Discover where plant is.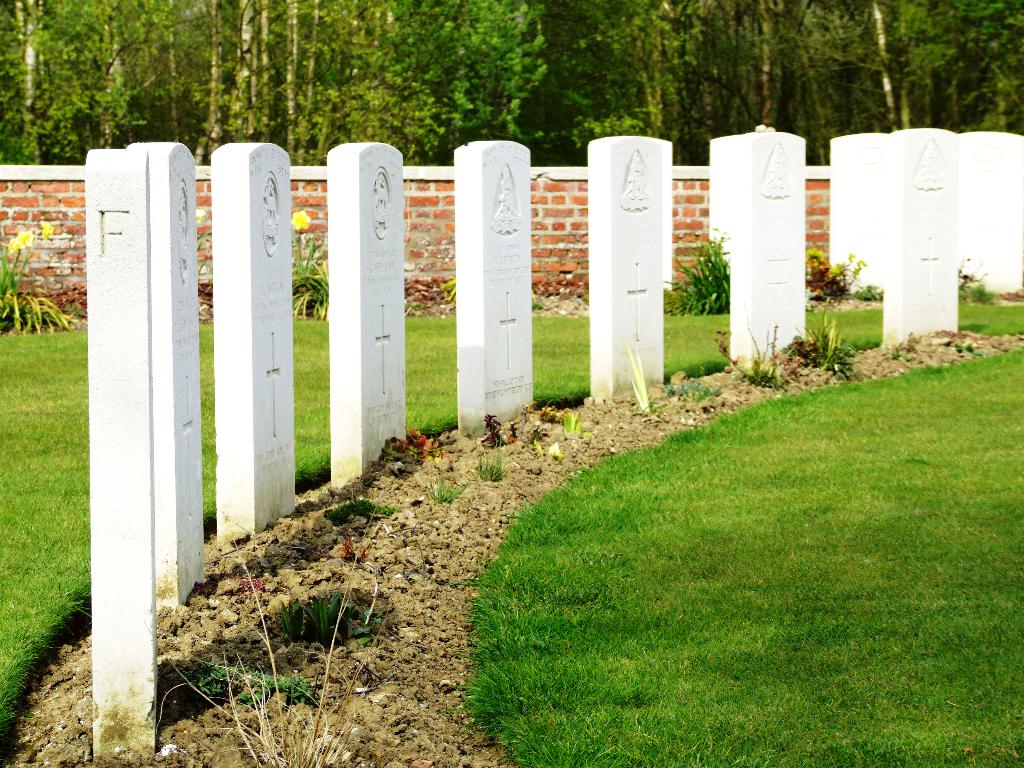
Discovered at detection(850, 279, 877, 295).
